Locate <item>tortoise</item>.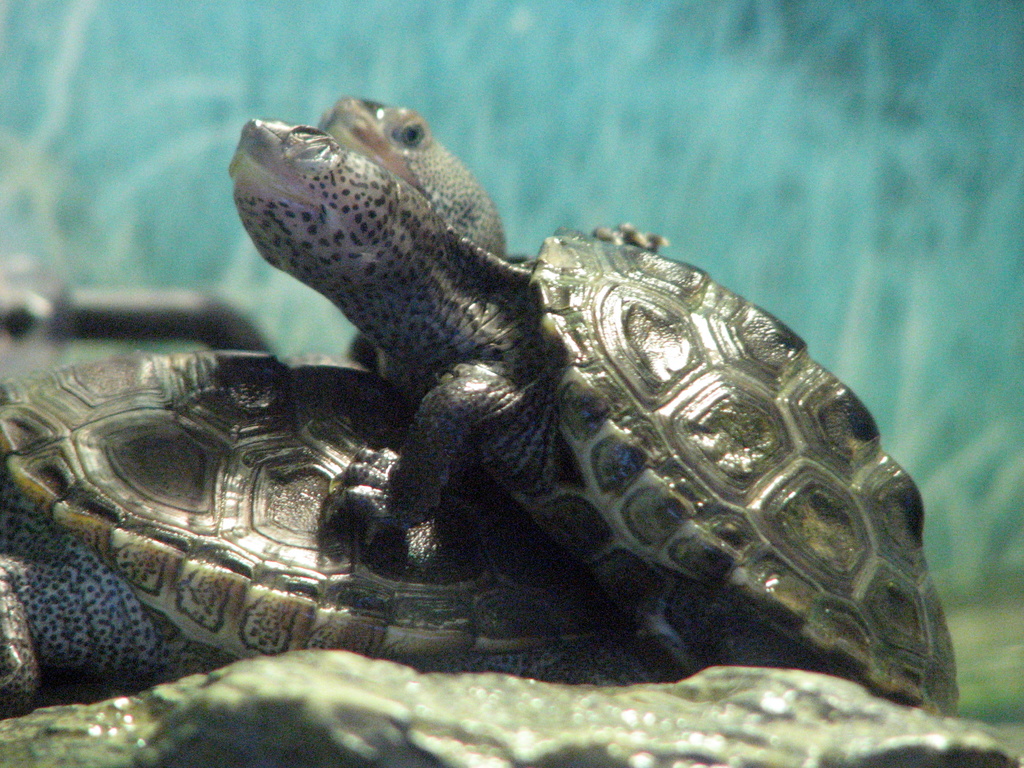
Bounding box: [left=228, top=95, right=960, bottom=721].
